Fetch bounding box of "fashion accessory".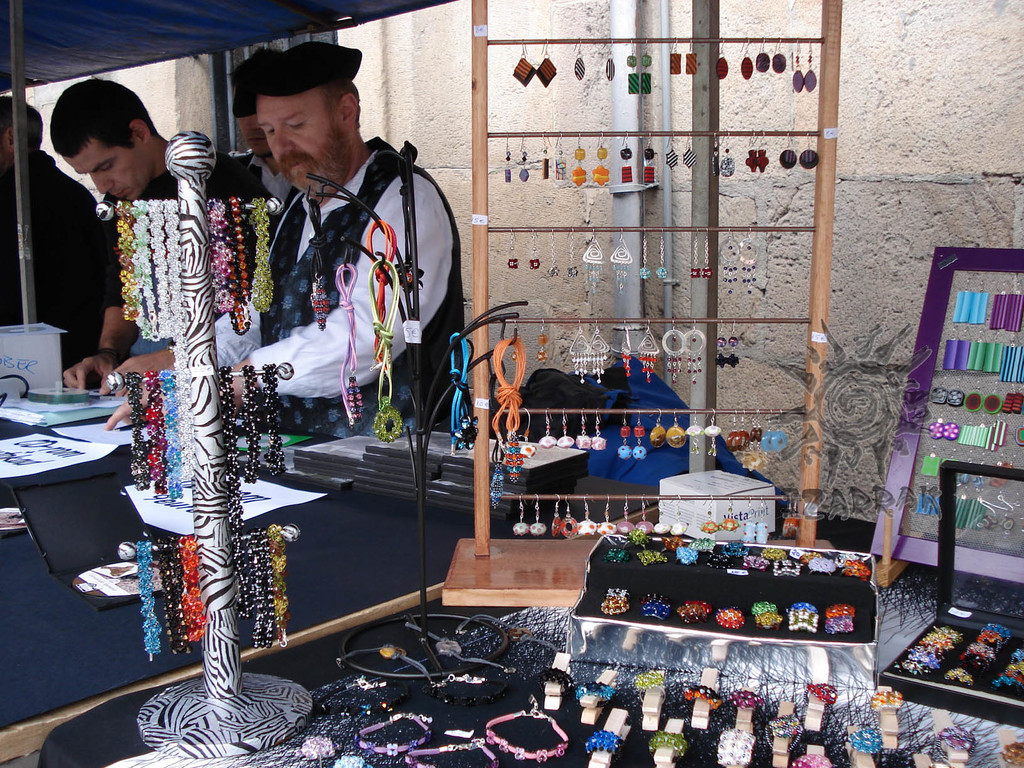
Bbox: (568, 318, 595, 384).
